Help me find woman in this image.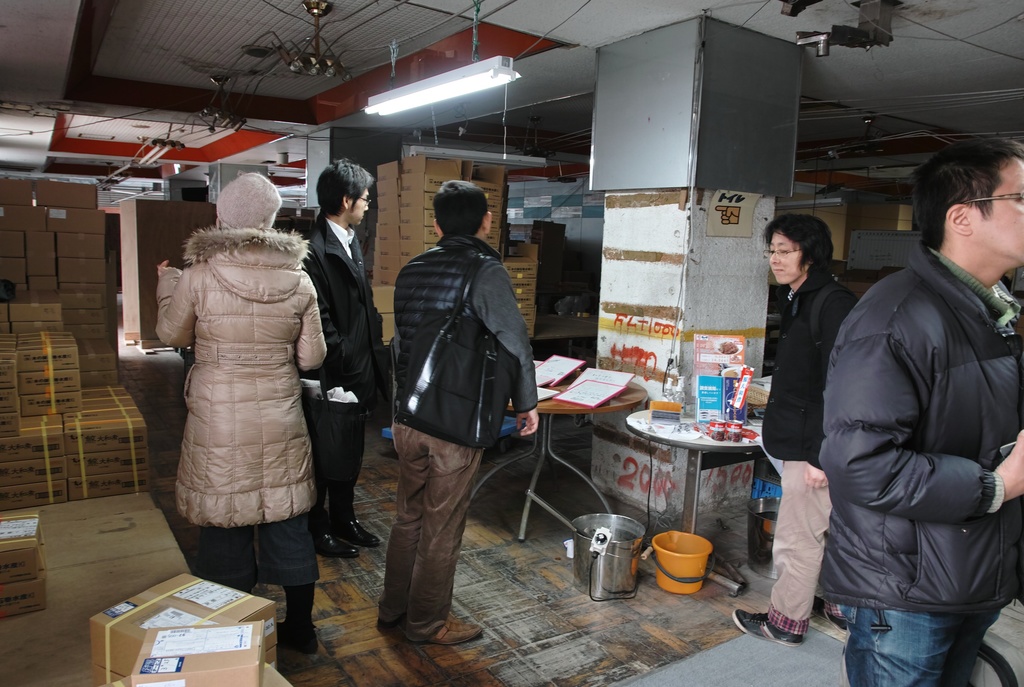
Found it: (150, 166, 330, 655).
